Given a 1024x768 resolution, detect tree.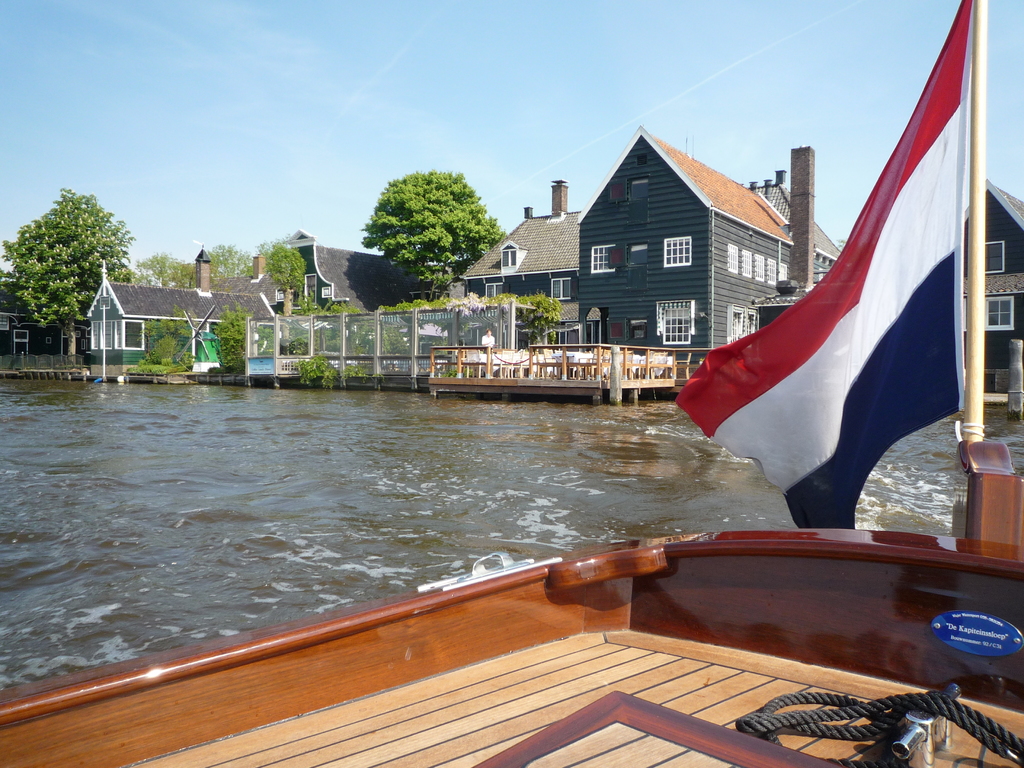
[x1=0, y1=184, x2=138, y2=366].
